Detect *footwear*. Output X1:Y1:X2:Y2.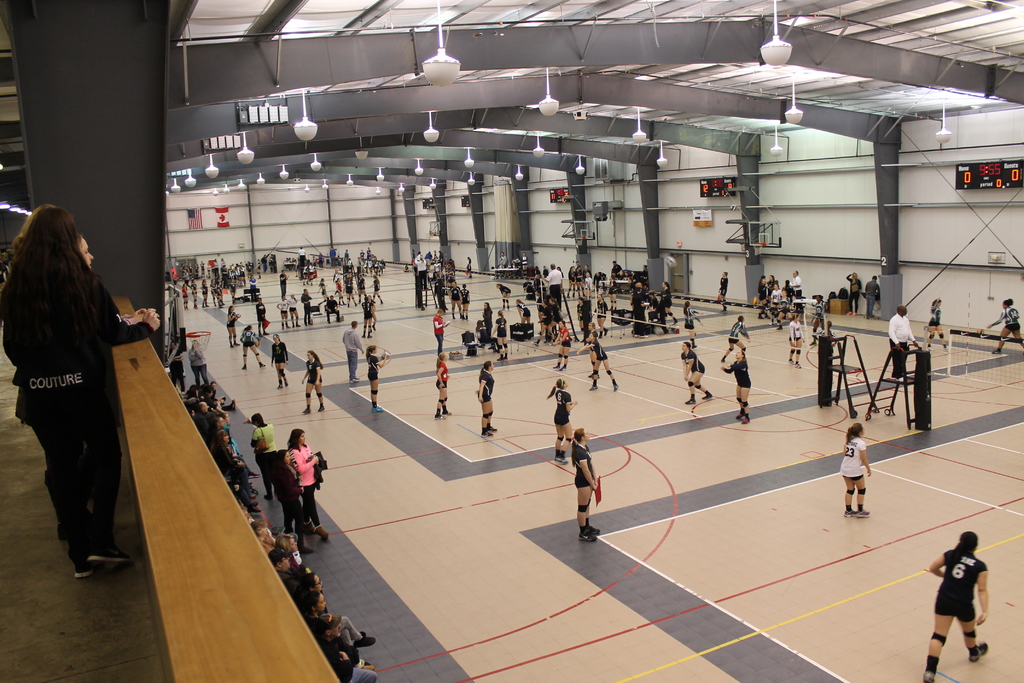
371:325:377:334.
